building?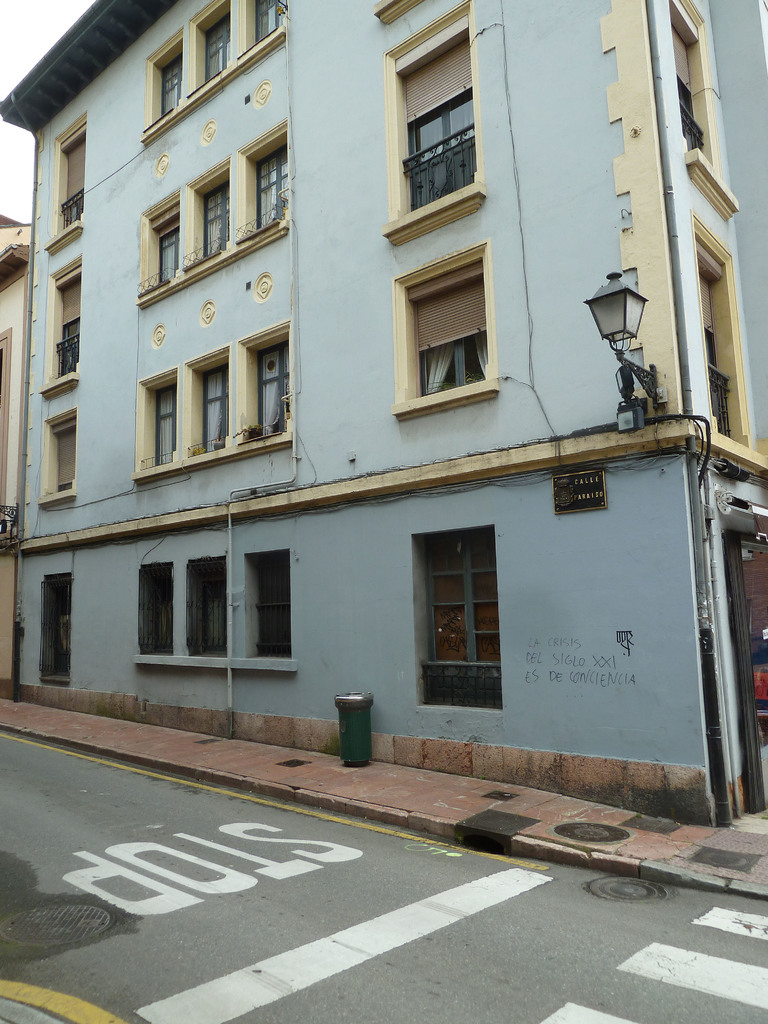
<bbox>0, 218, 30, 678</bbox>
